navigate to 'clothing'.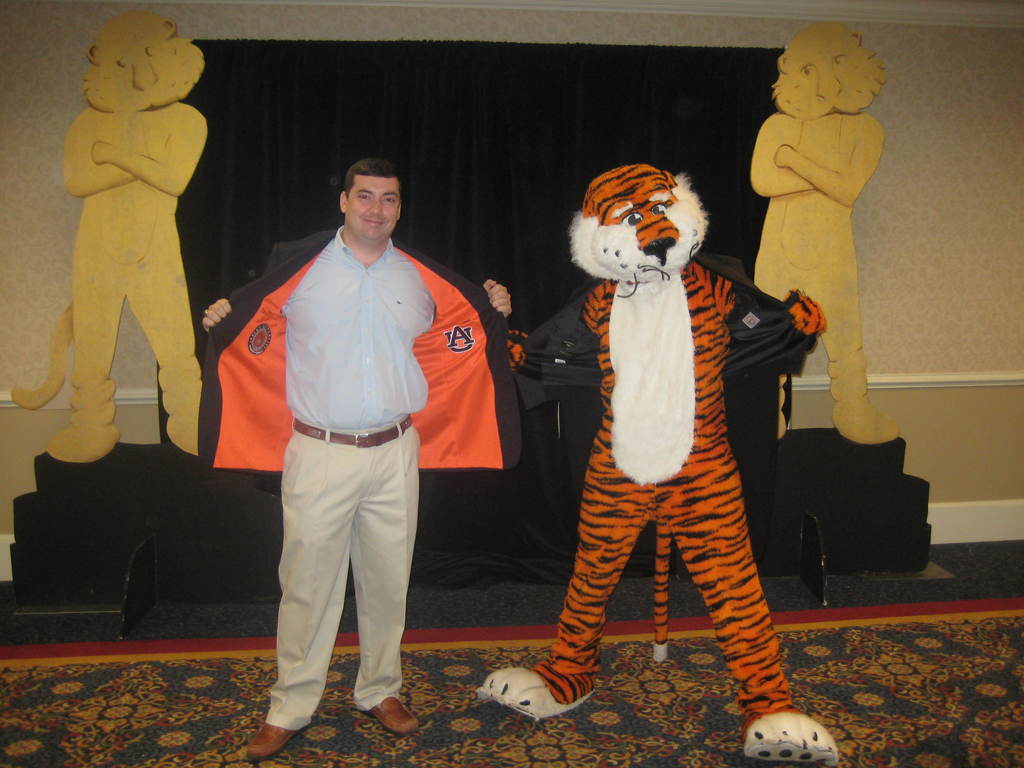
Navigation target: [544,253,778,706].
